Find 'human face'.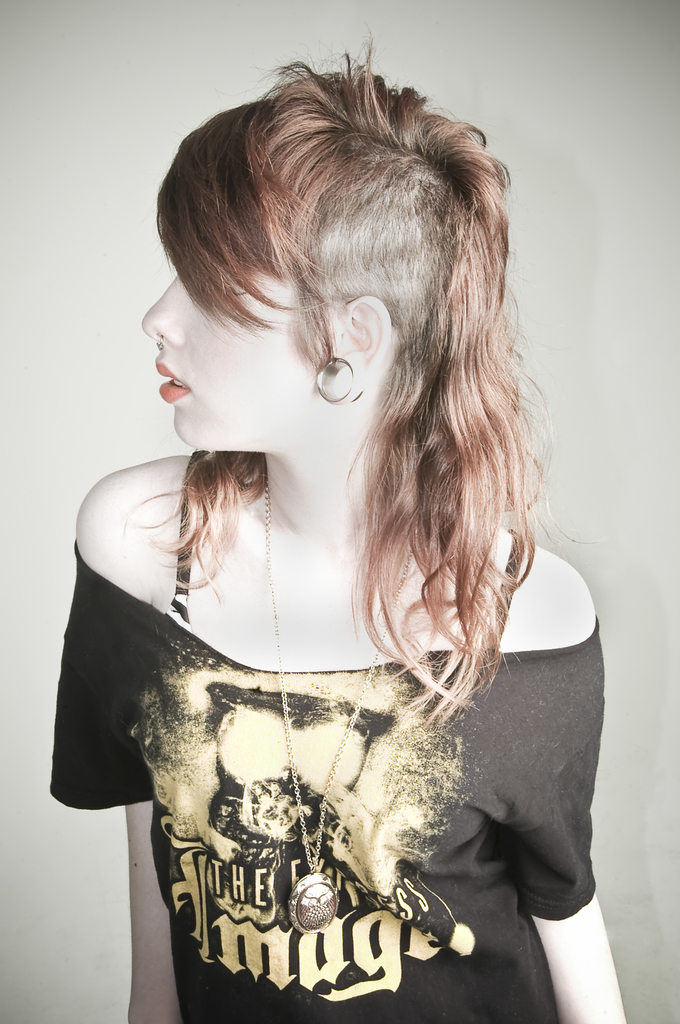
[x1=143, y1=239, x2=351, y2=451].
